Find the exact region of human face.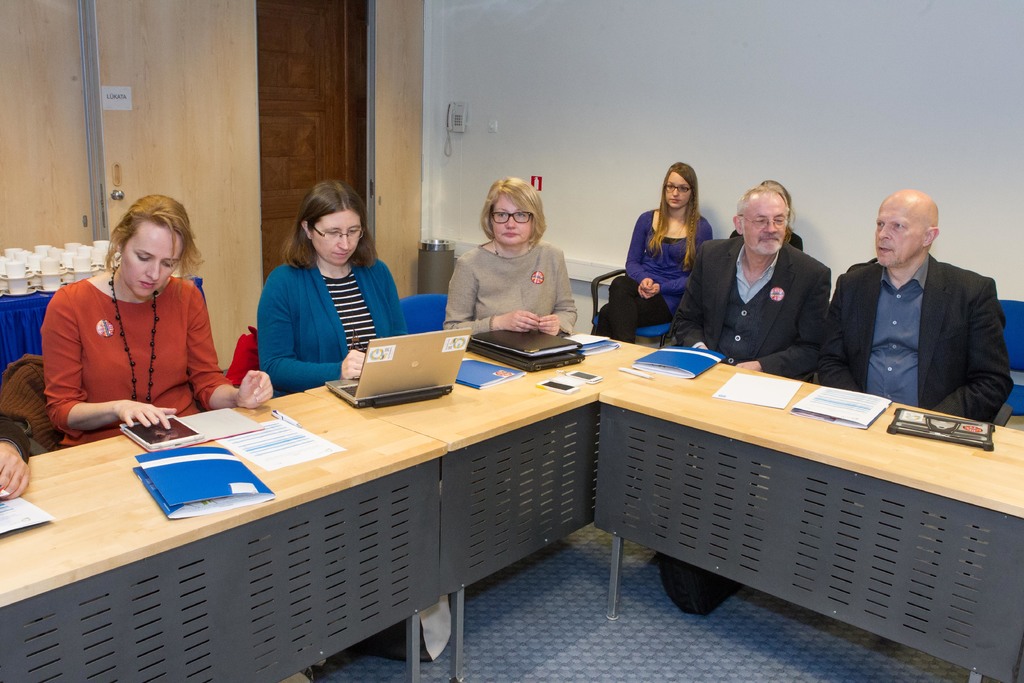
Exact region: x1=867, y1=189, x2=924, y2=268.
